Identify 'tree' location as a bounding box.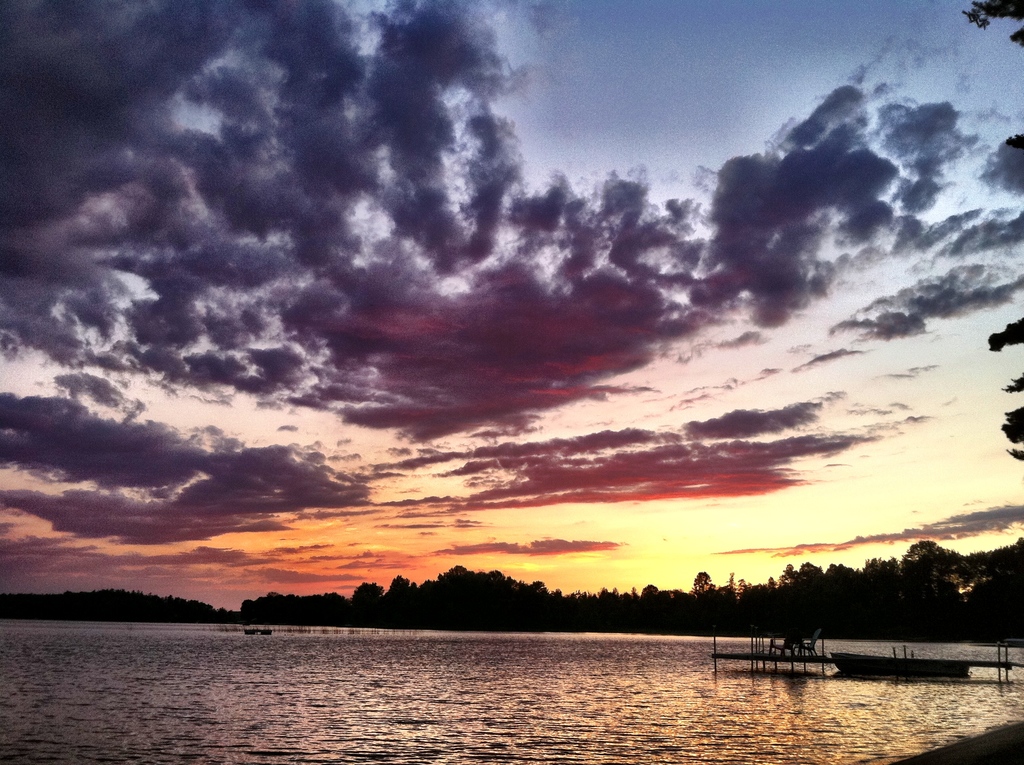
BBox(694, 571, 715, 627).
